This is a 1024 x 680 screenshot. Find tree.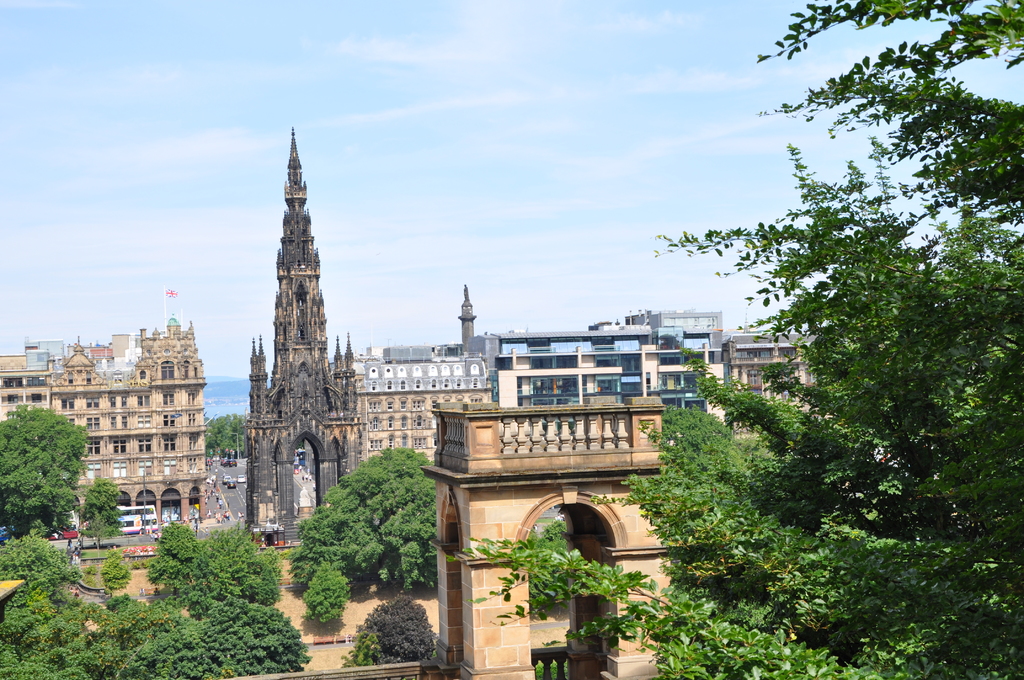
Bounding box: [left=336, top=594, right=445, bottom=677].
